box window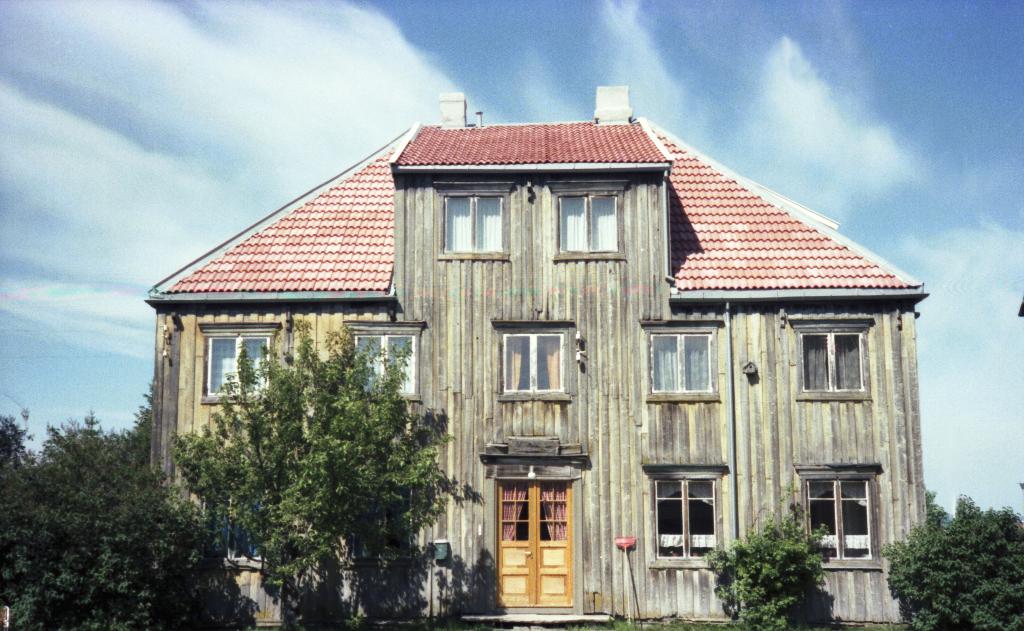
select_region(345, 321, 433, 404)
